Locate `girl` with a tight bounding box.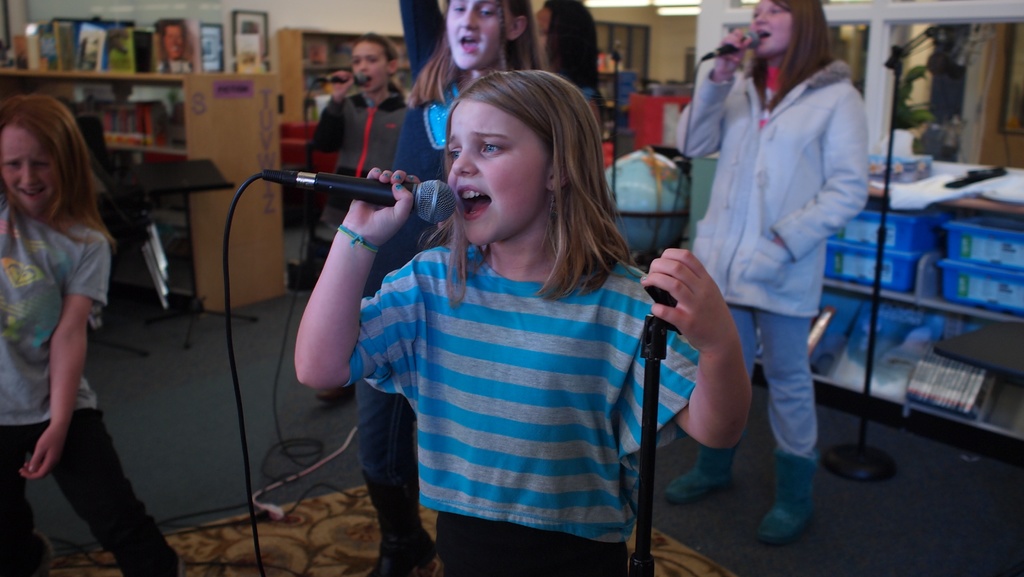
658, 0, 873, 547.
